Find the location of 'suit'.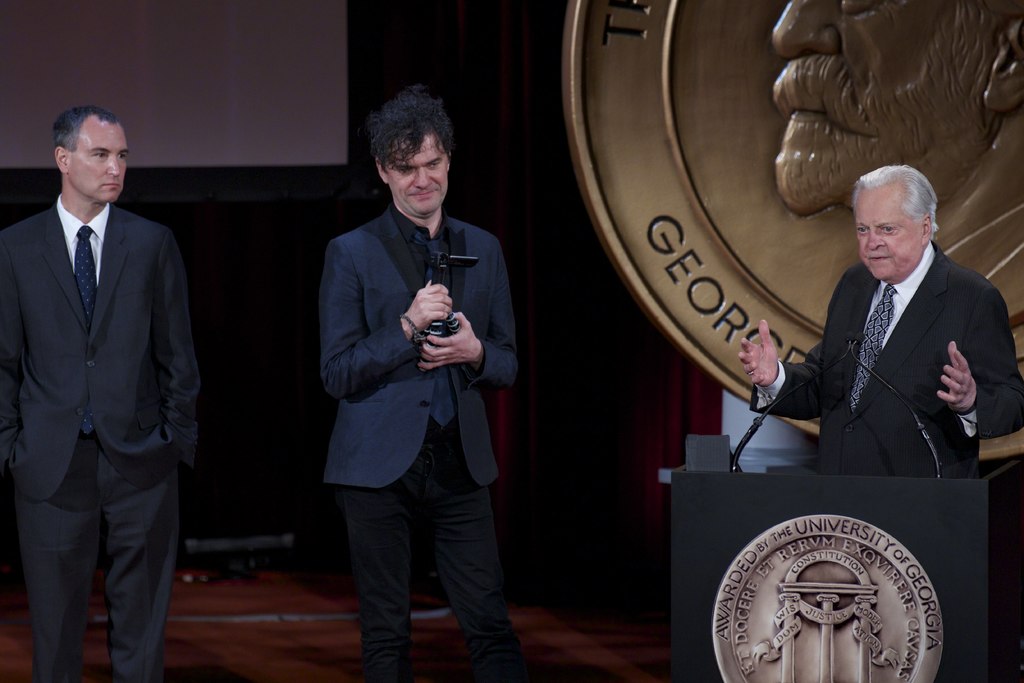
Location: select_region(752, 239, 1023, 481).
